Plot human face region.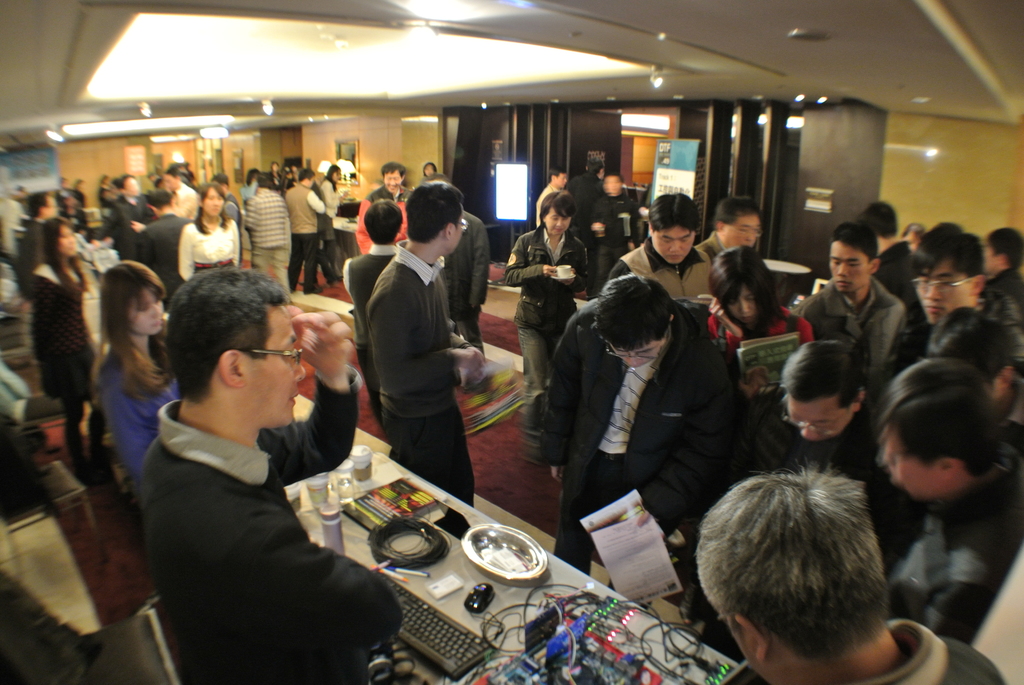
Plotted at 243 302 305 423.
